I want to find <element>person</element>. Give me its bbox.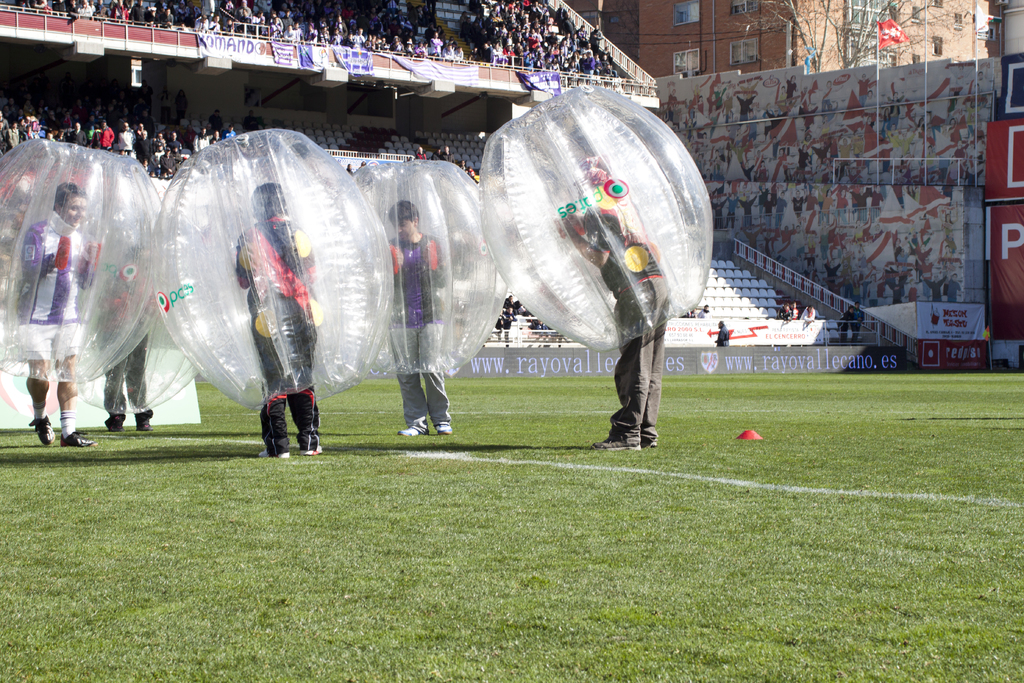
<bbox>799, 300, 817, 323</bbox>.
